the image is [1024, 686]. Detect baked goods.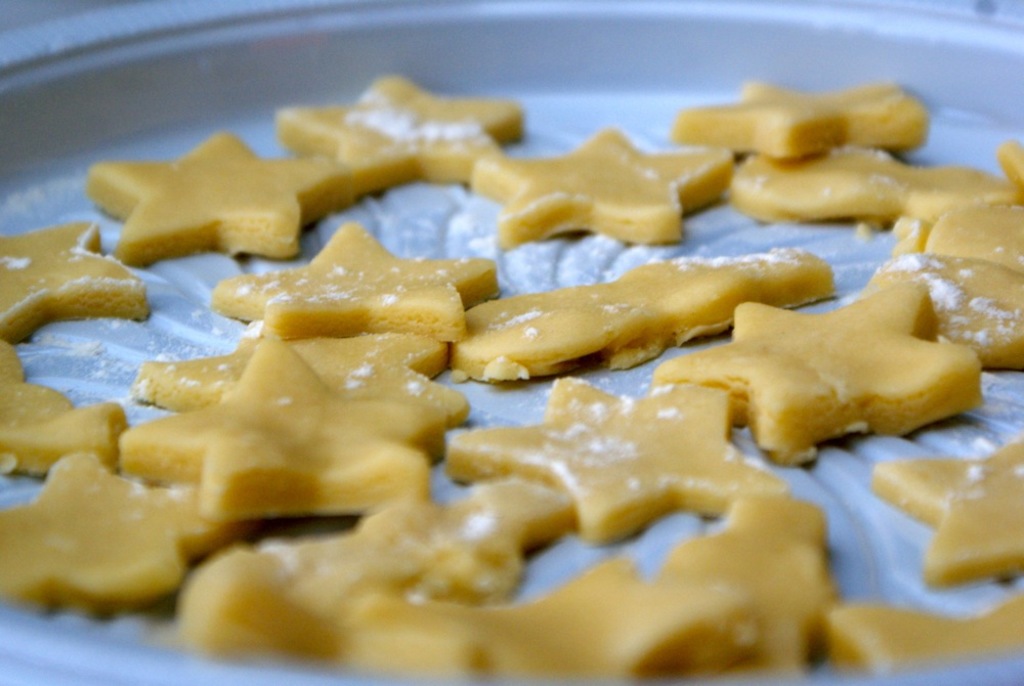
Detection: region(115, 331, 442, 518).
